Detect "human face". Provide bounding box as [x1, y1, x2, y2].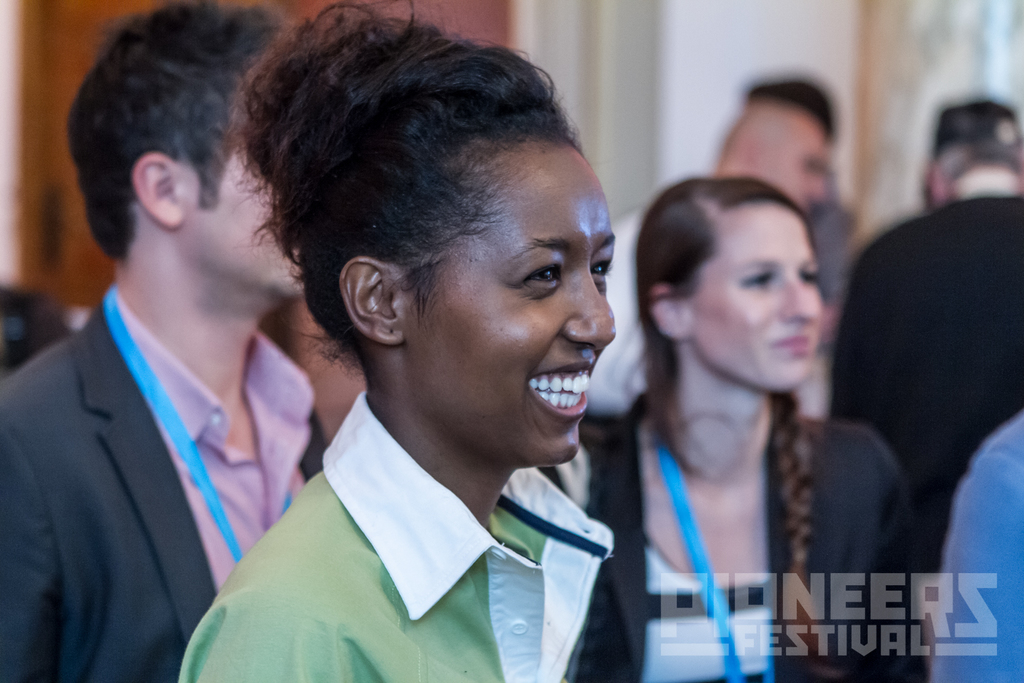
[397, 145, 616, 462].
